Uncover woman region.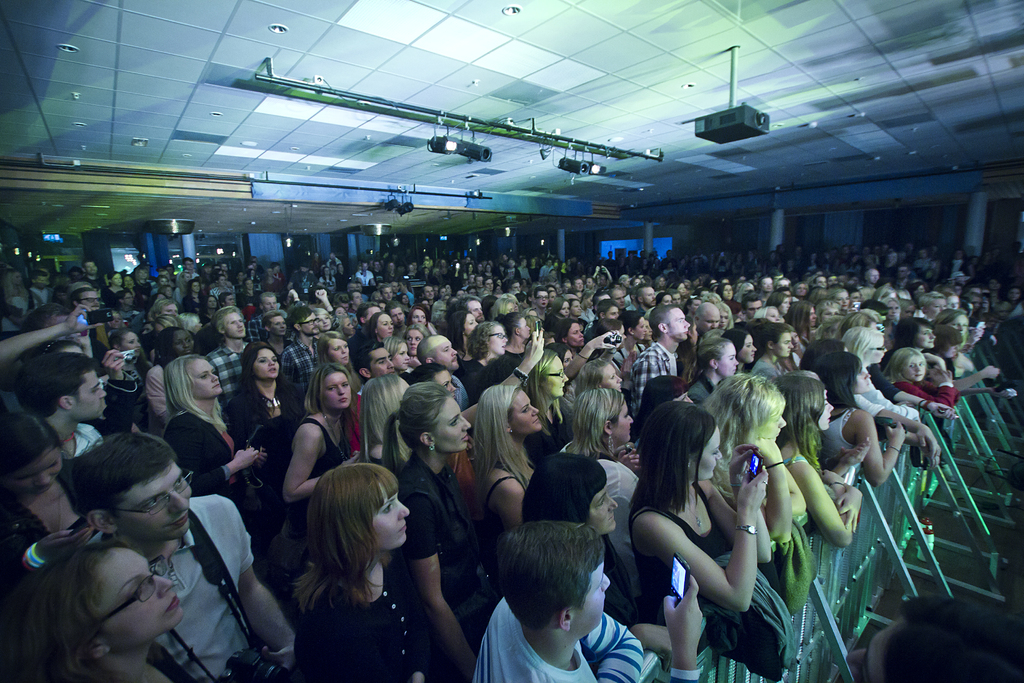
Uncovered: rect(163, 348, 269, 523).
